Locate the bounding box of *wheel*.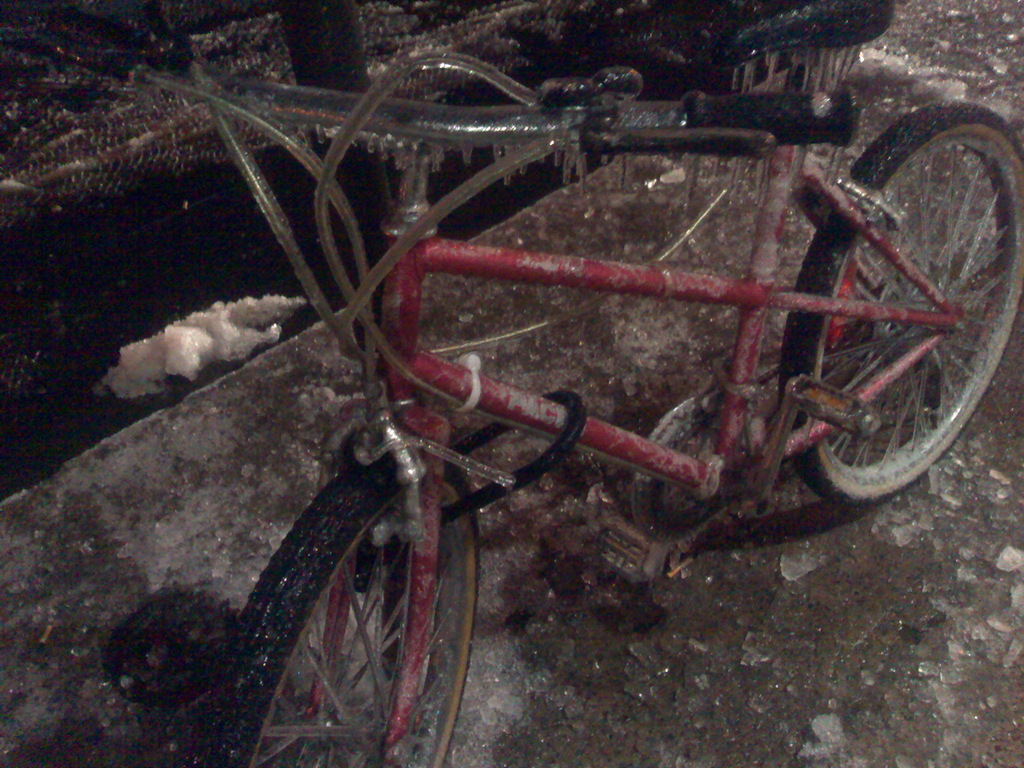
Bounding box: pyautogui.locateOnScreen(198, 454, 567, 767).
